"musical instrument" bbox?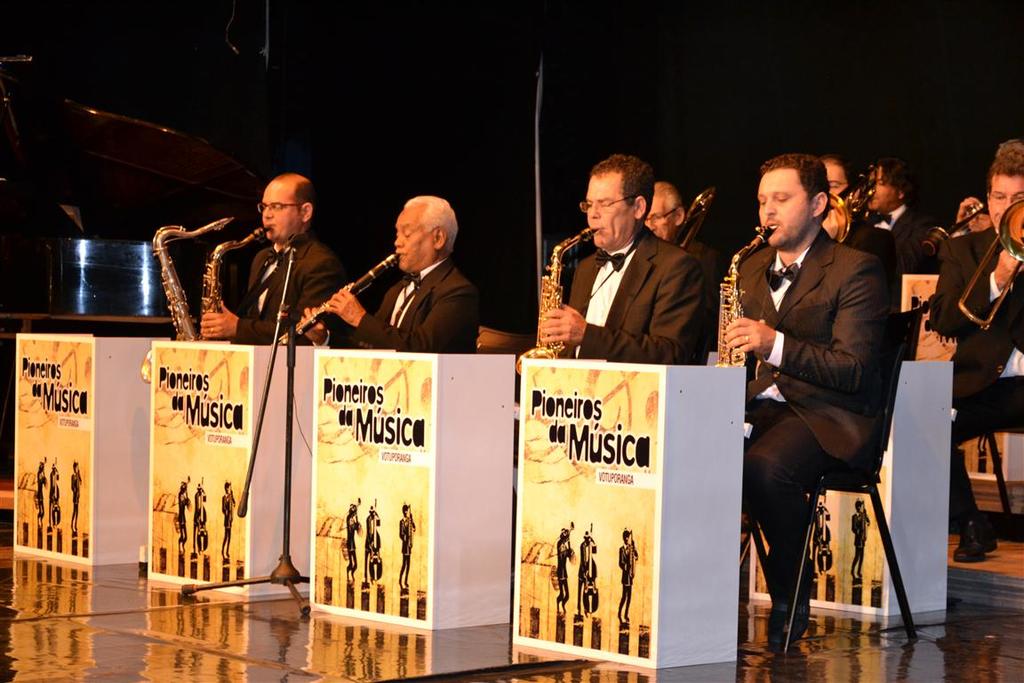
locate(580, 522, 605, 621)
